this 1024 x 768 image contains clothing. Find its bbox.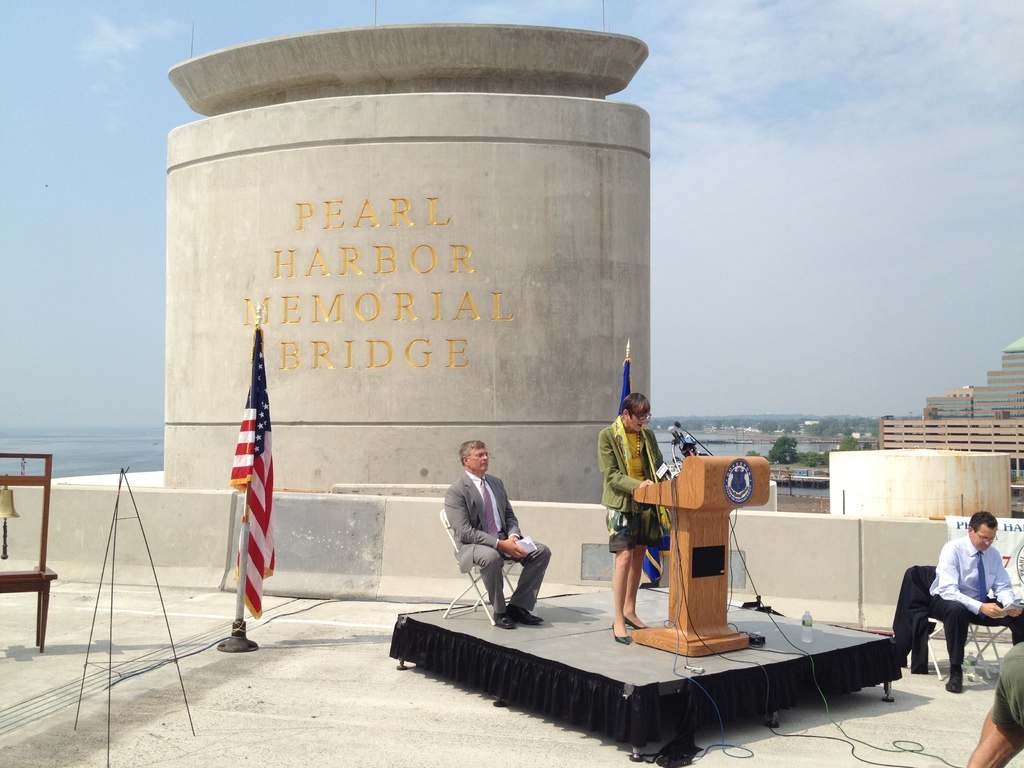
pyautogui.locateOnScreen(612, 495, 664, 548).
